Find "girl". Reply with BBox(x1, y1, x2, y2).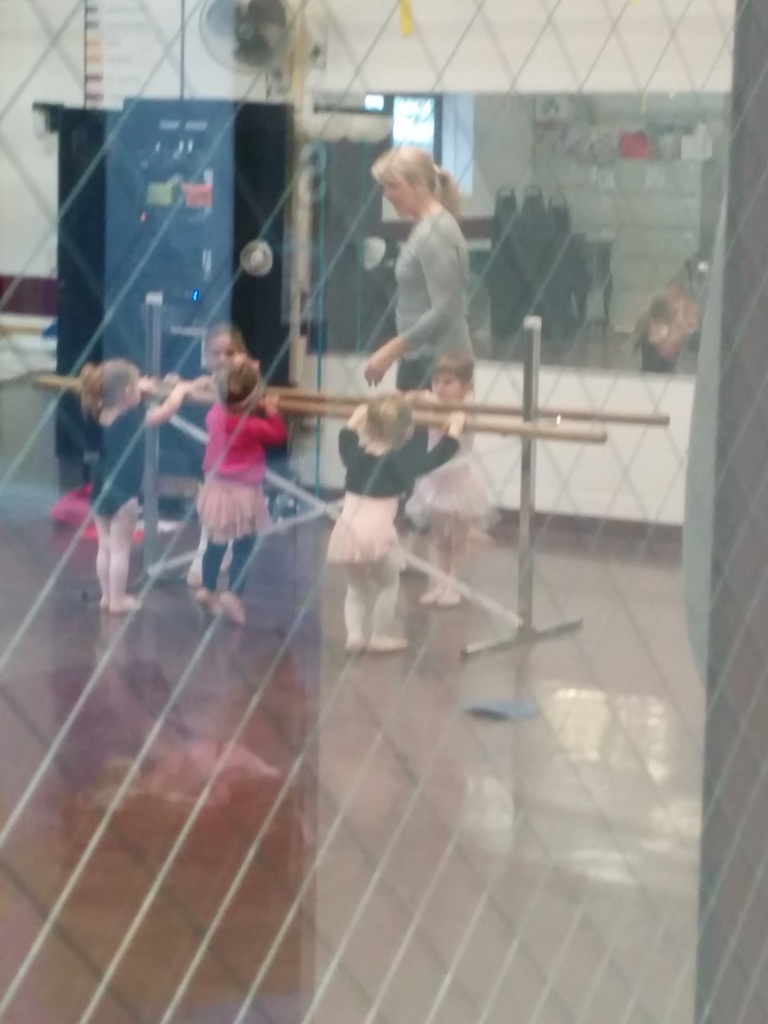
BBox(405, 355, 494, 607).
